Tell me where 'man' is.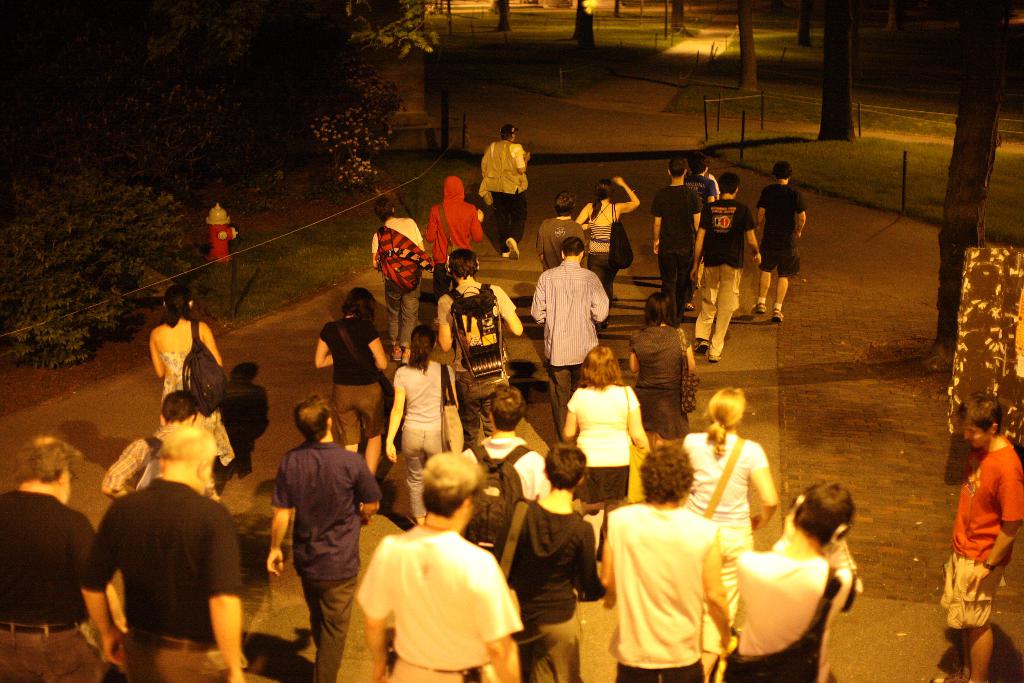
'man' is at locate(649, 154, 705, 325).
